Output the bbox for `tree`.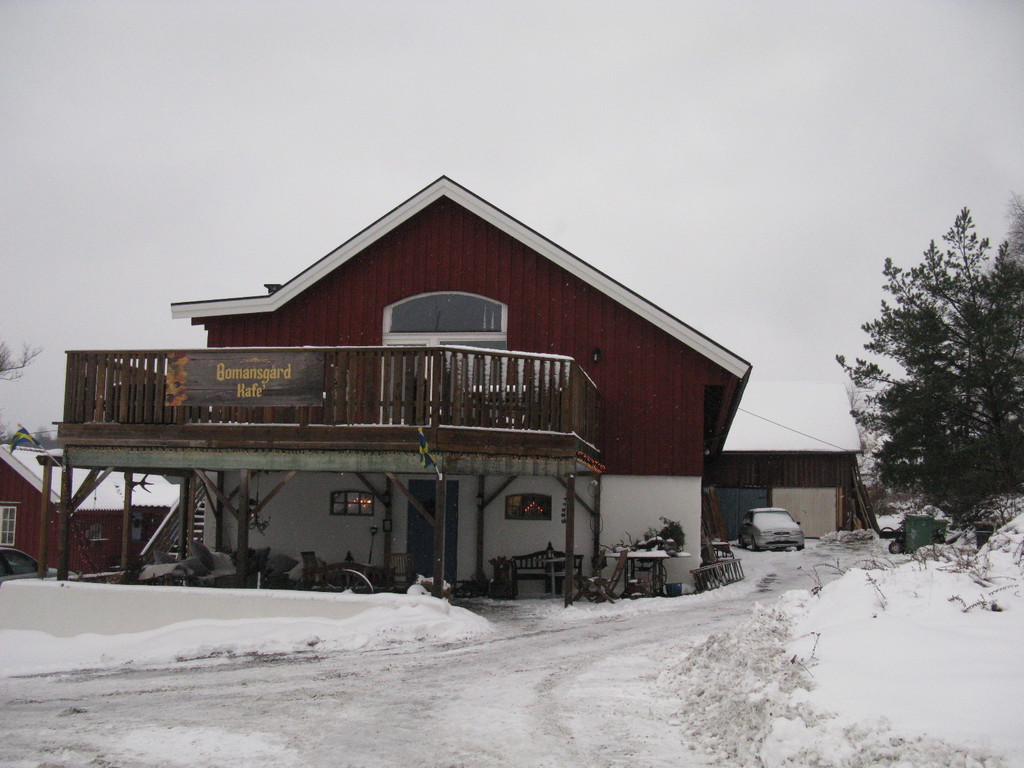
{"left": 829, "top": 207, "right": 1023, "bottom": 535}.
